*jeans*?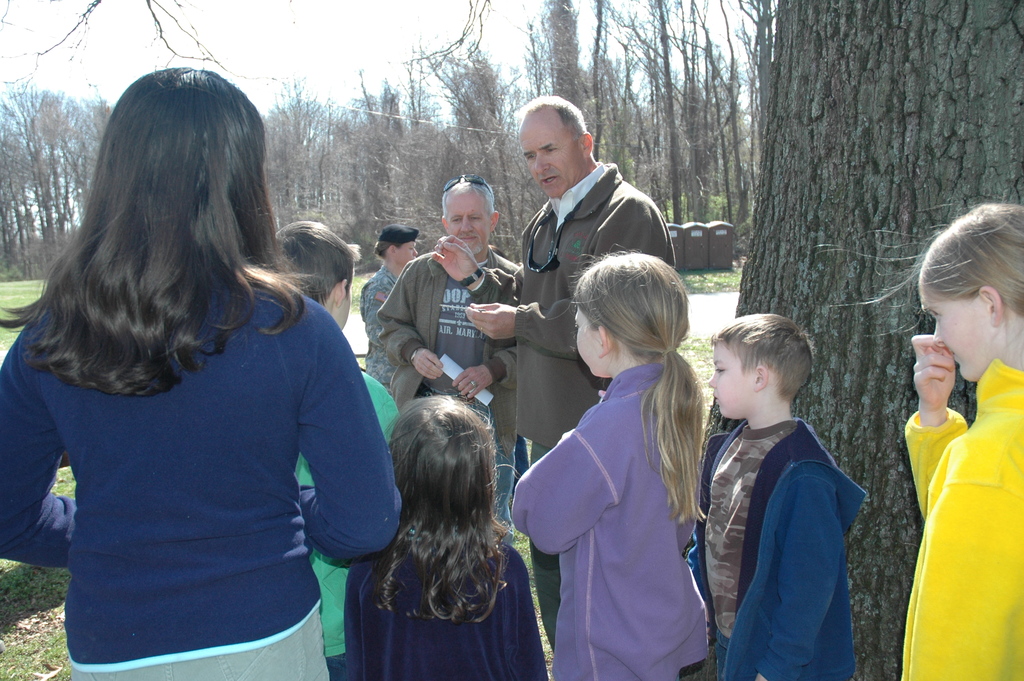
Rect(68, 604, 332, 680)
